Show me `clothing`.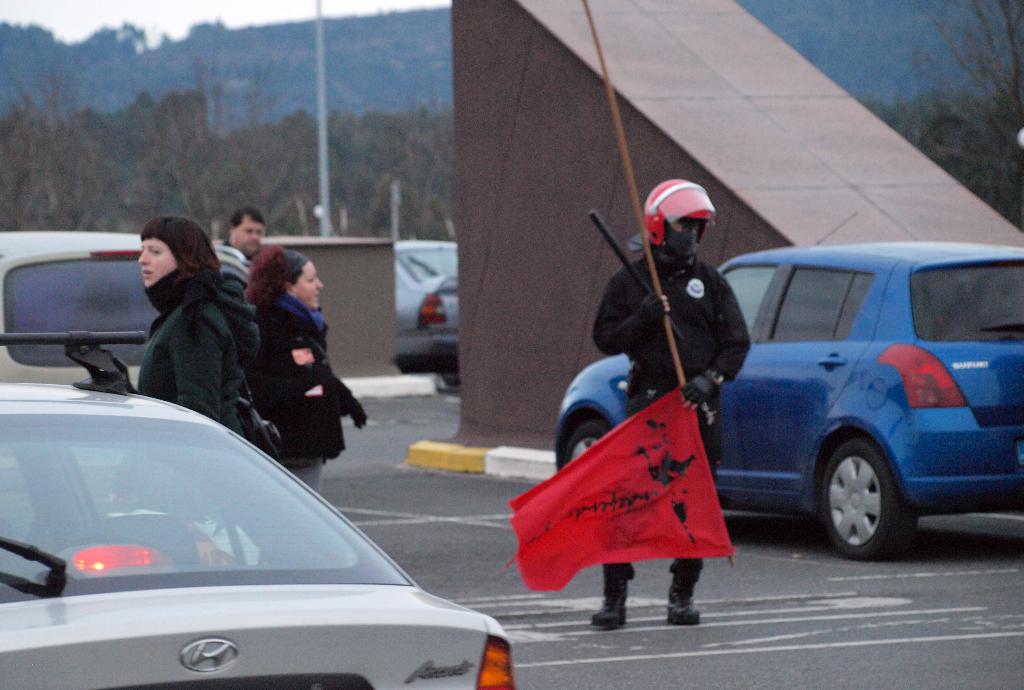
`clothing` is here: box(590, 235, 751, 595).
